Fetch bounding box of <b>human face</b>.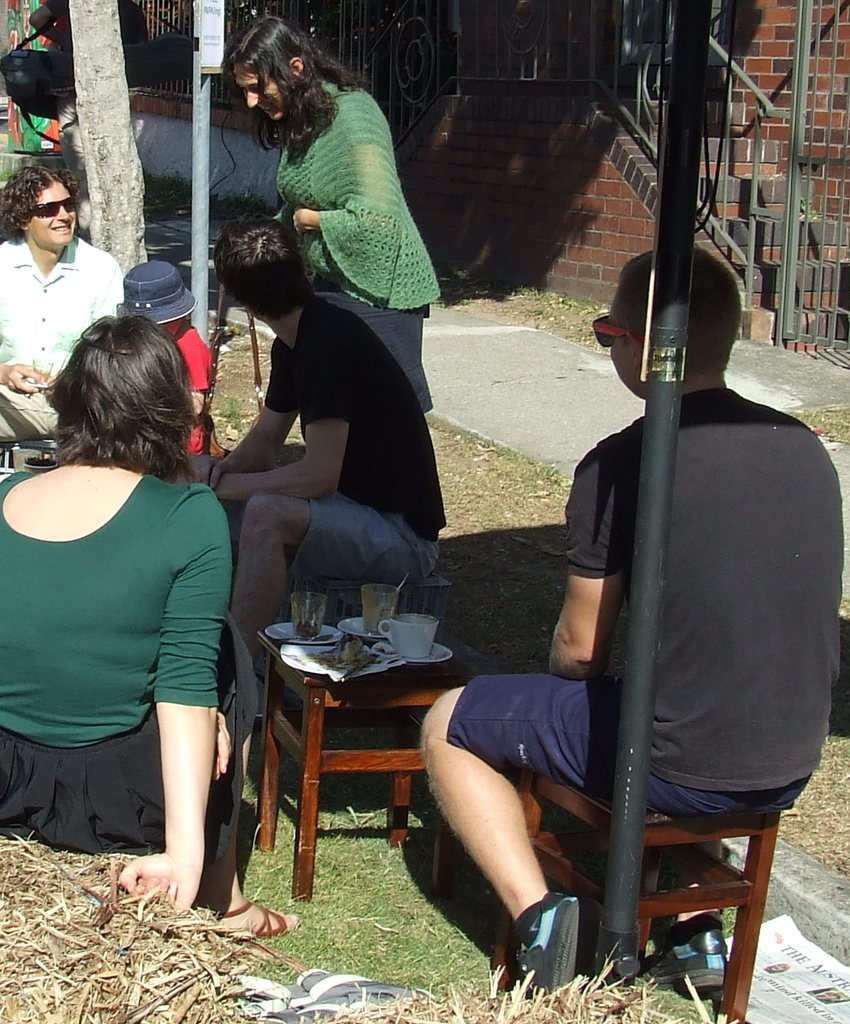
Bbox: <bbox>231, 61, 285, 121</bbox>.
